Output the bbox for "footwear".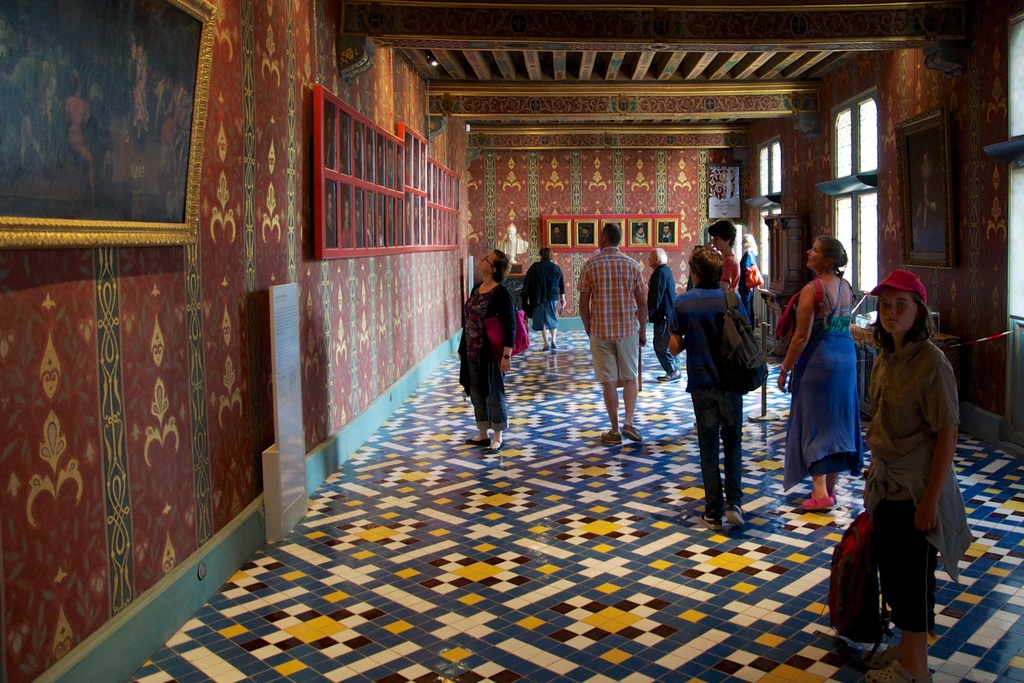
486/434/500/456.
